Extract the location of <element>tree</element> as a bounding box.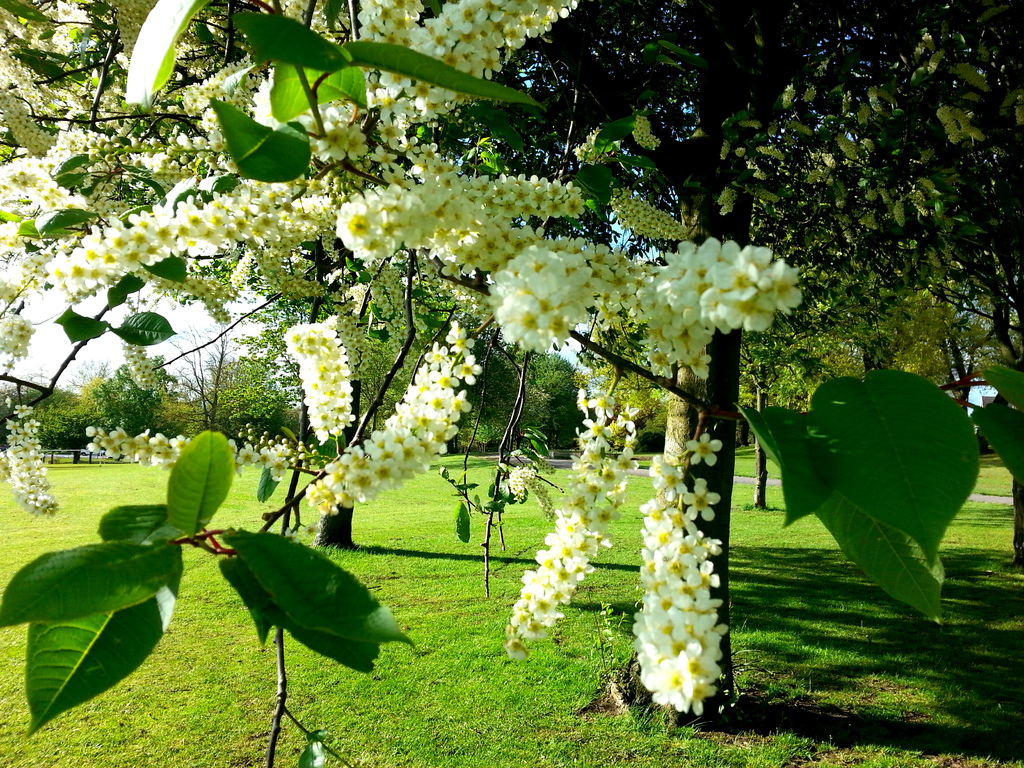
box=[0, 0, 1023, 766].
